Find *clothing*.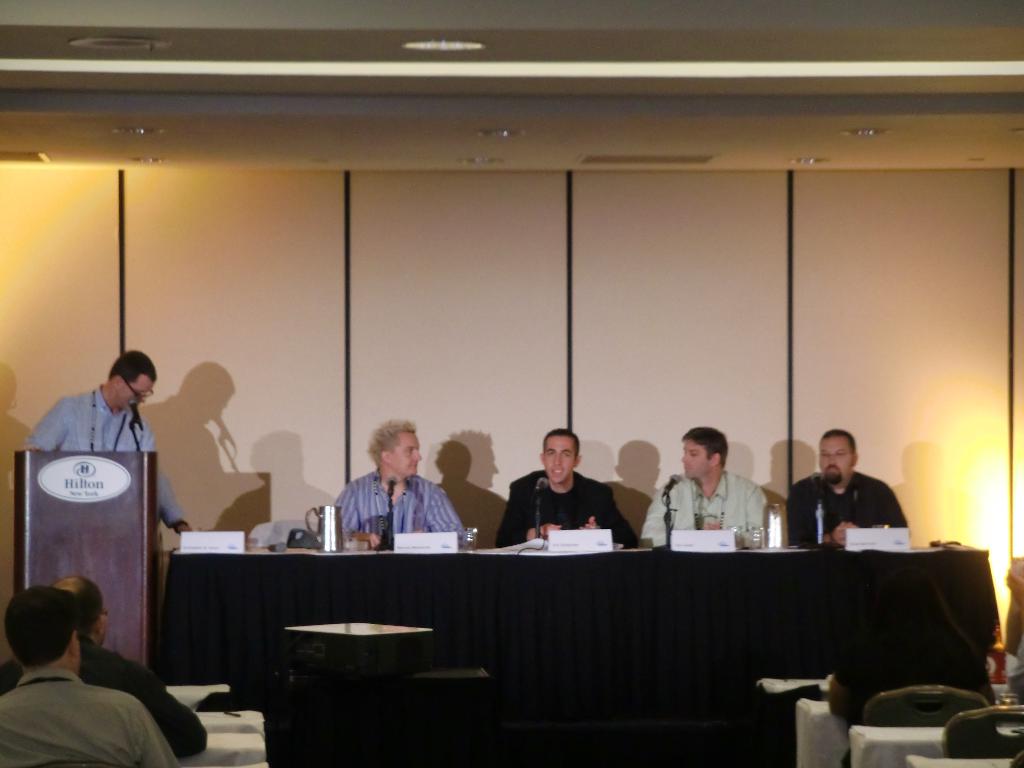
639:471:772:555.
